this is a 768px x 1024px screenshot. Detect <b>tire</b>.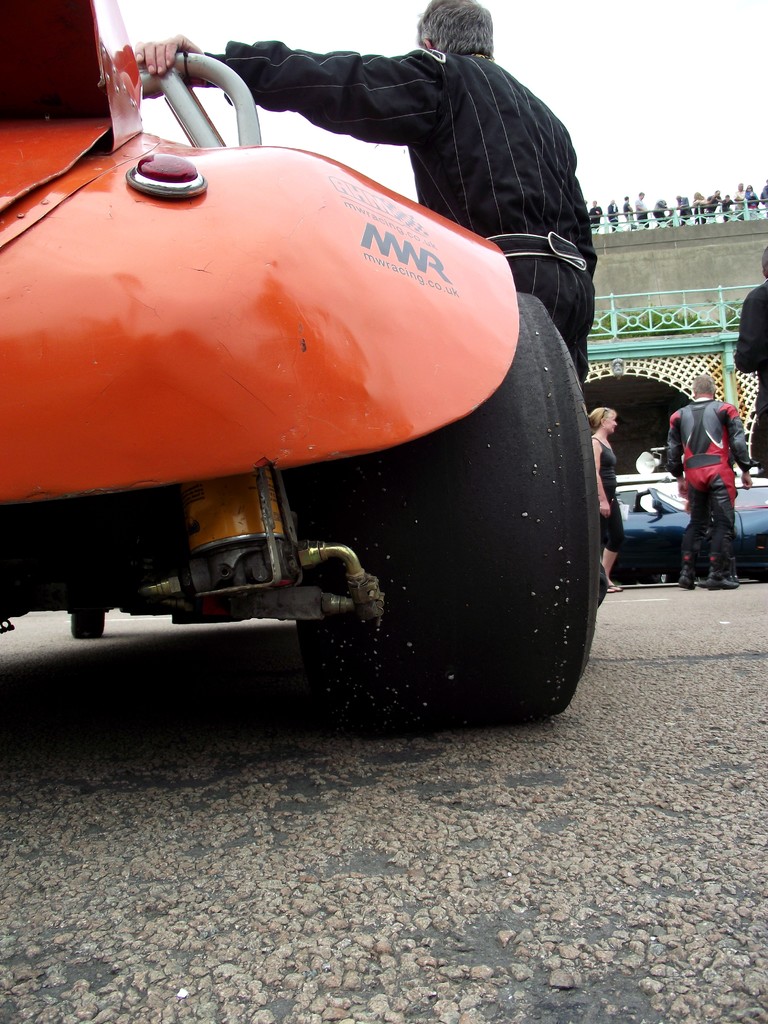
bbox=[392, 287, 596, 721].
